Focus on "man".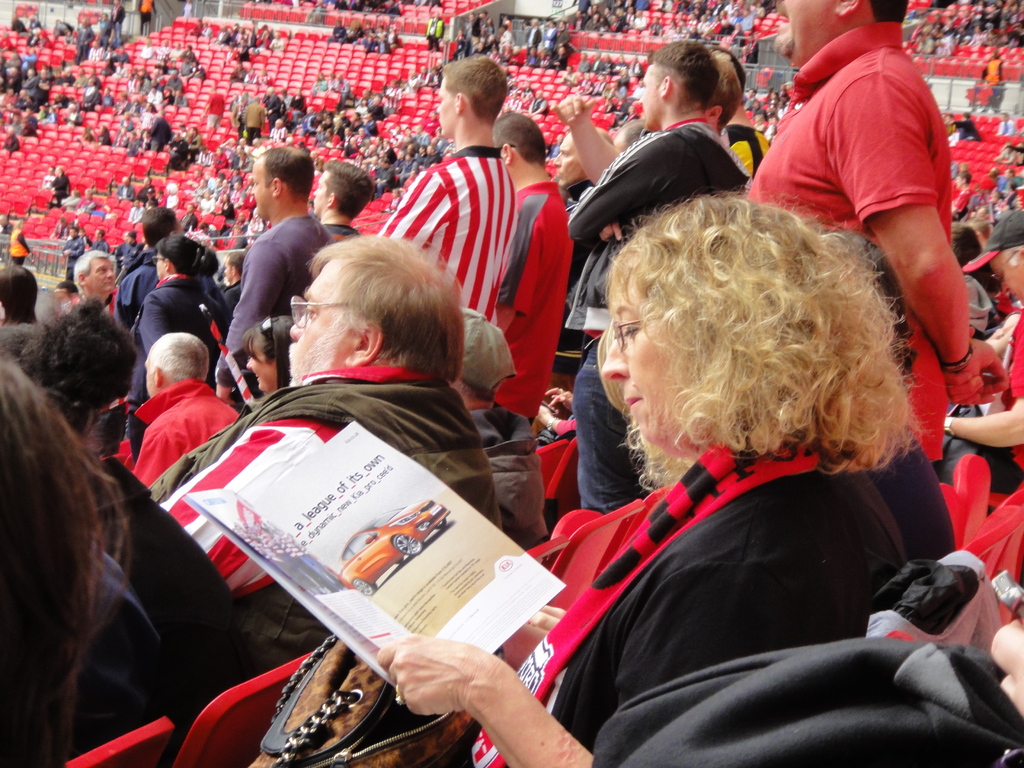
Focused at <box>563,40,759,522</box>.
